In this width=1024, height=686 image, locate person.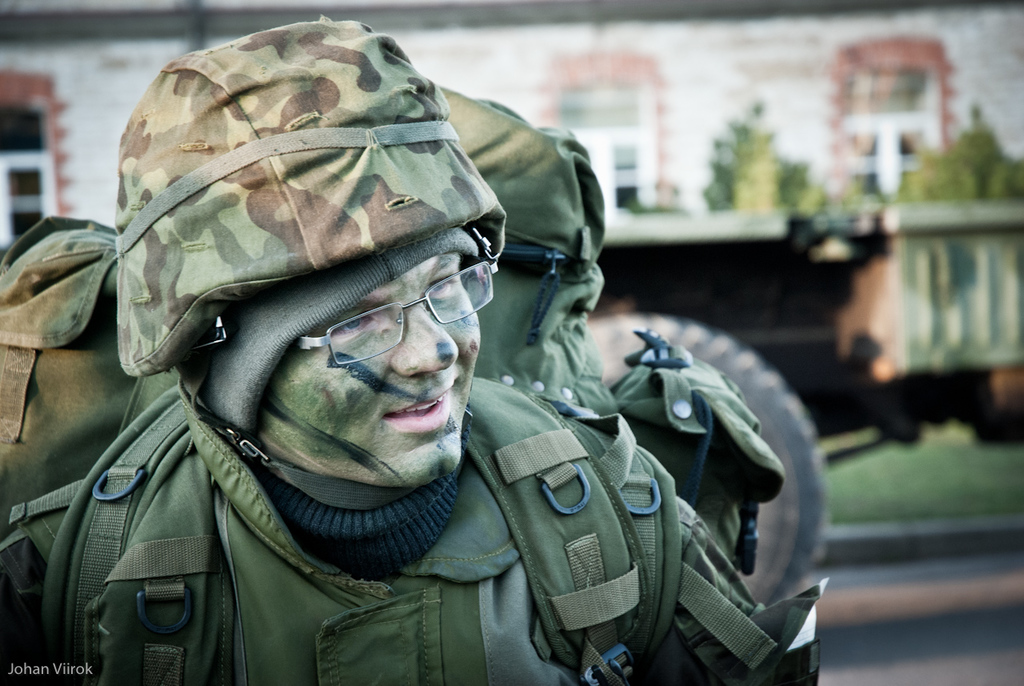
Bounding box: region(52, 46, 755, 685).
